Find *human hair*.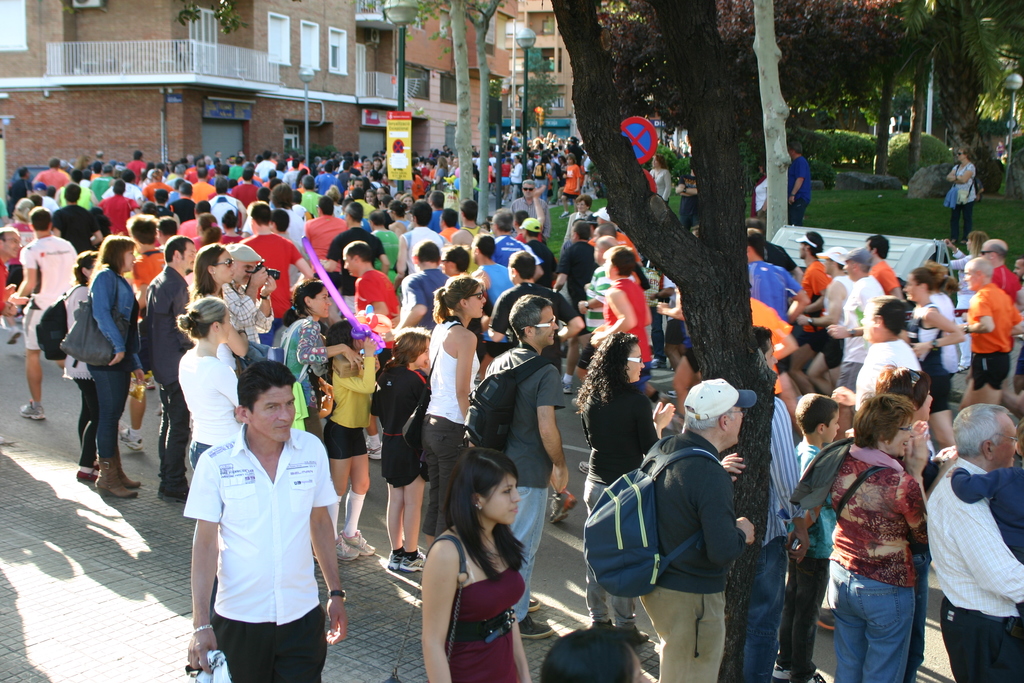
<bbox>492, 204, 516, 233</bbox>.
